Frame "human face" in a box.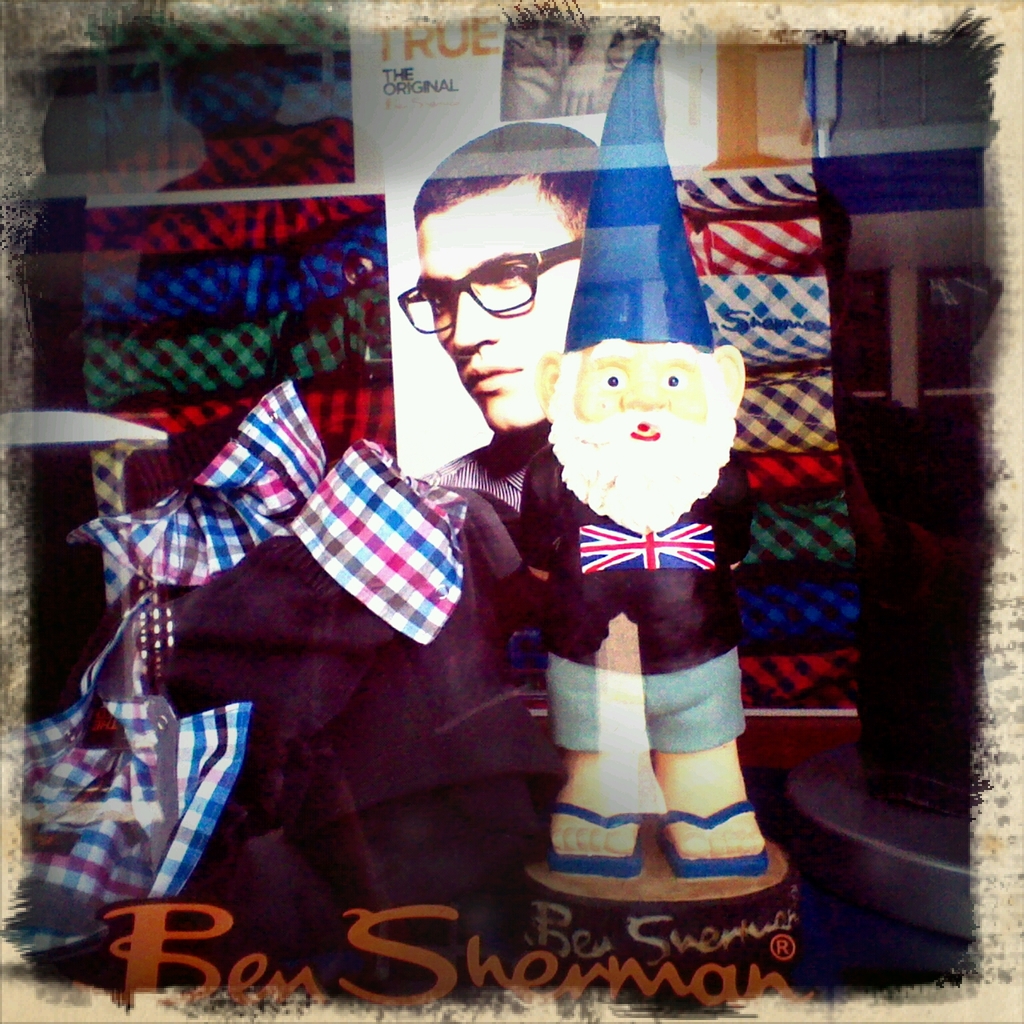
detection(423, 209, 586, 423).
